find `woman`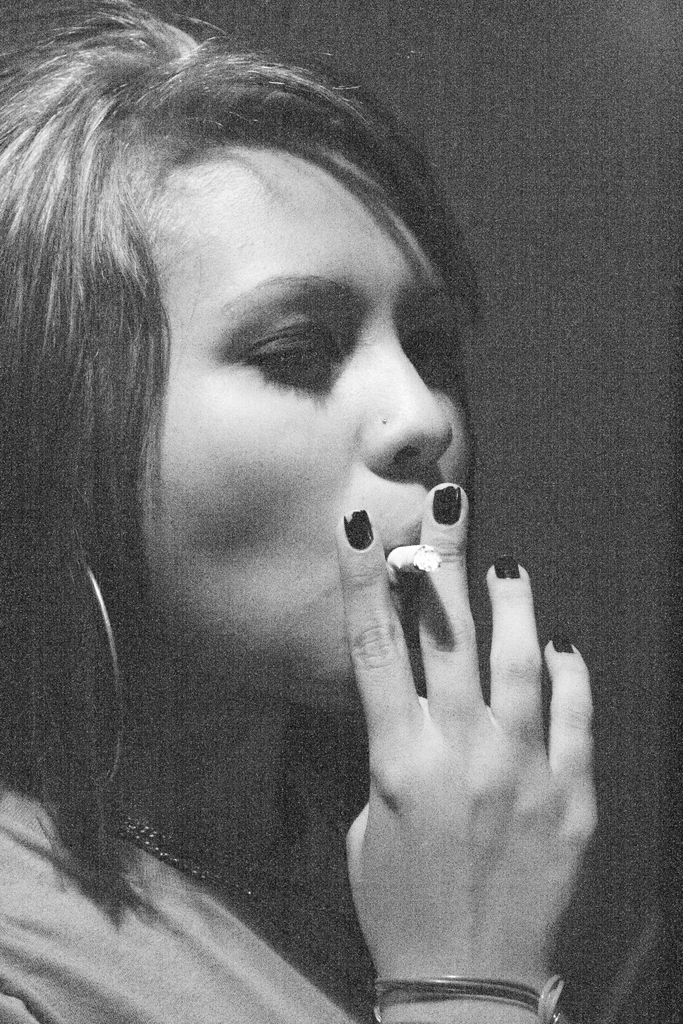
select_region(0, 0, 595, 1022)
